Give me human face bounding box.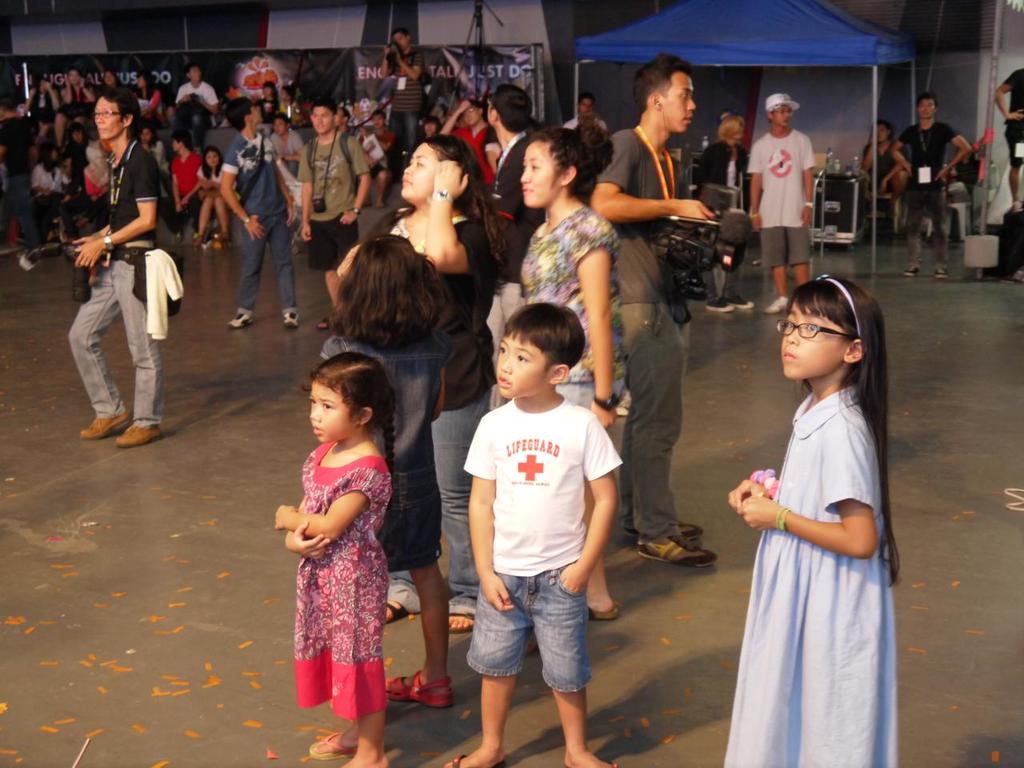
[370,113,382,129].
